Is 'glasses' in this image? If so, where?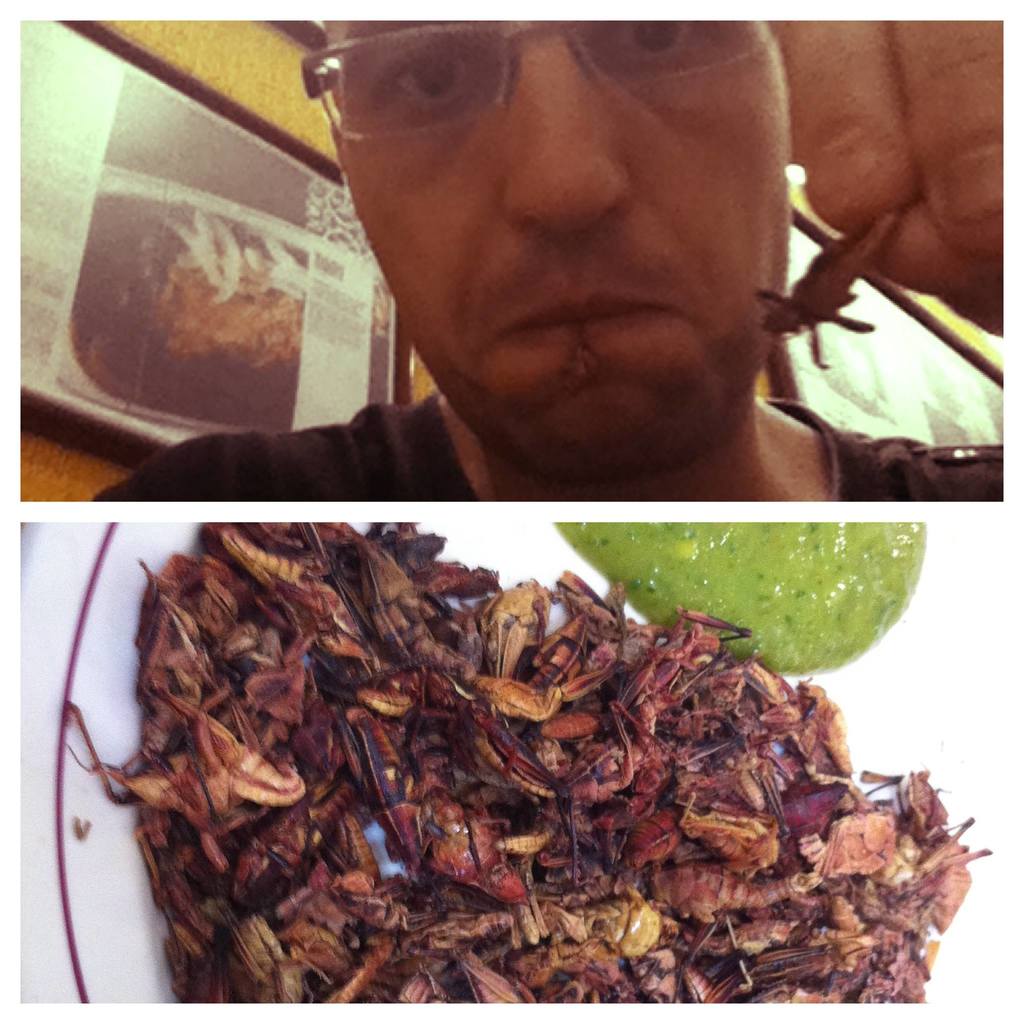
Yes, at pyautogui.locateOnScreen(294, 19, 772, 161).
